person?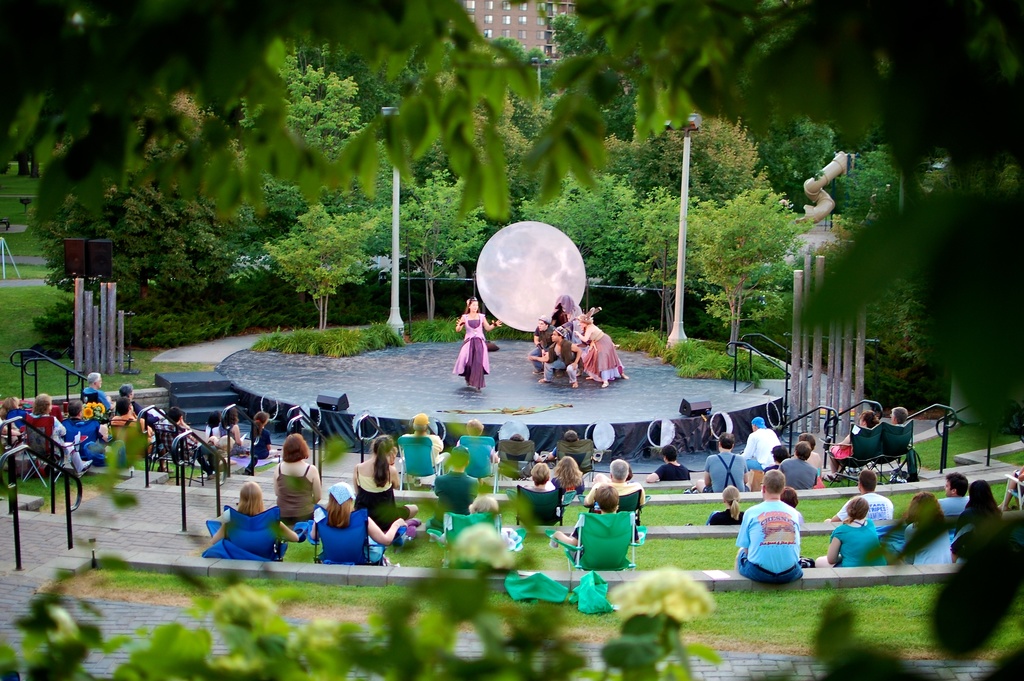
[left=812, top=496, right=888, bottom=567]
